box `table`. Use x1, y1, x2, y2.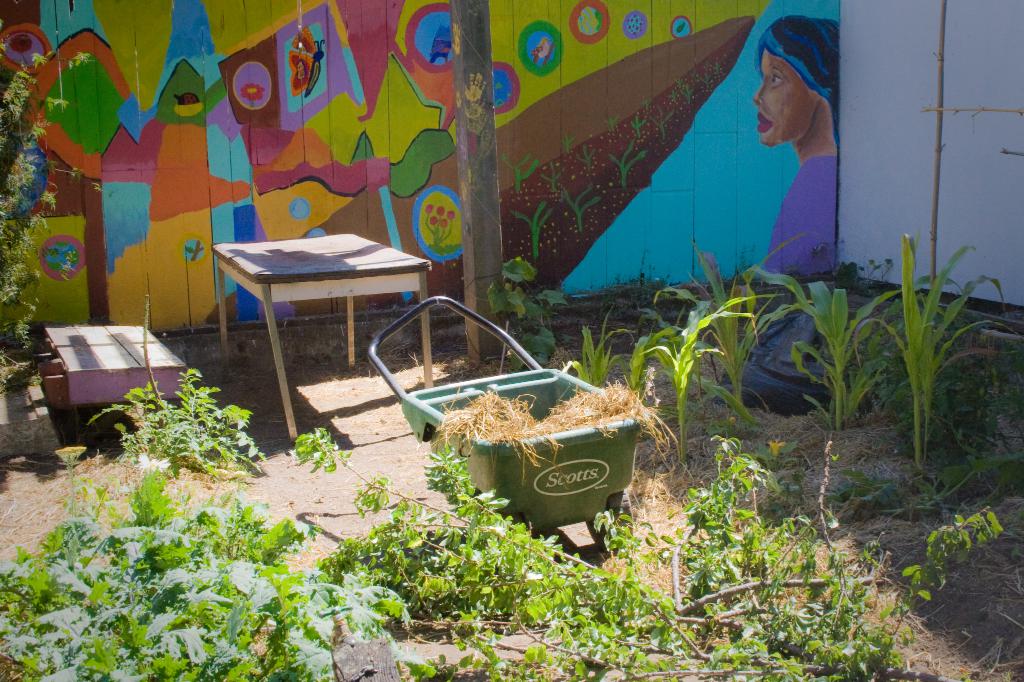
198, 207, 438, 453.
